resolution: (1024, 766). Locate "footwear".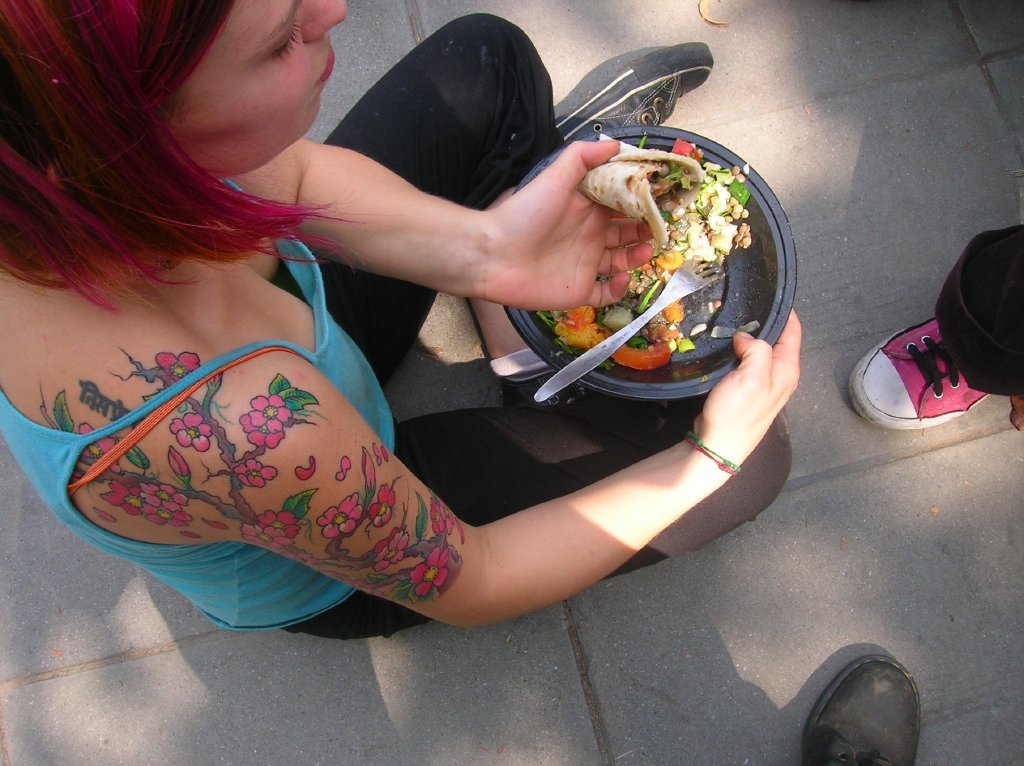
[499, 368, 584, 415].
